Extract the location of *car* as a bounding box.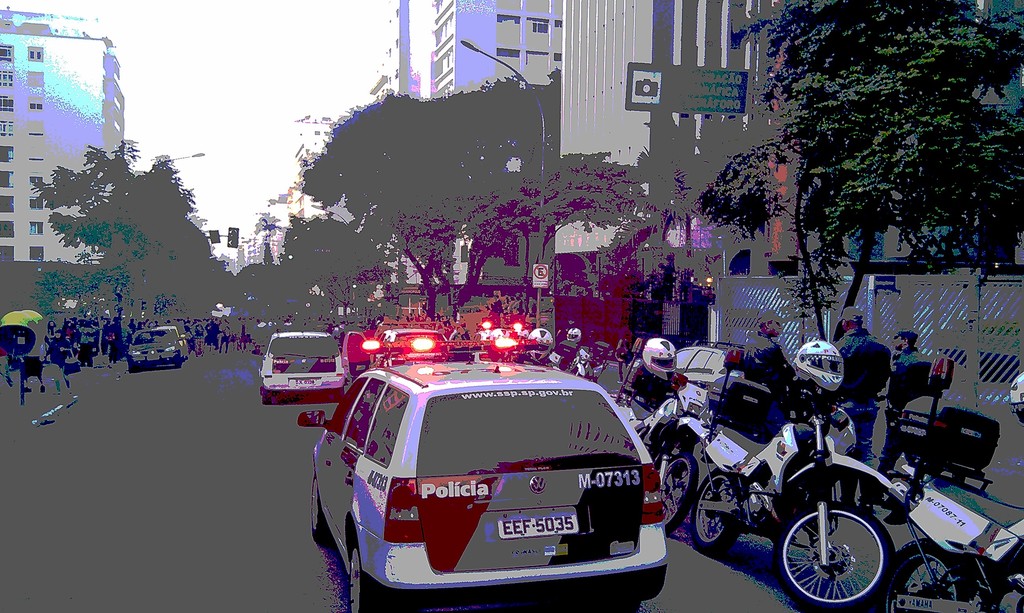
{"x1": 334, "y1": 325, "x2": 470, "y2": 369}.
